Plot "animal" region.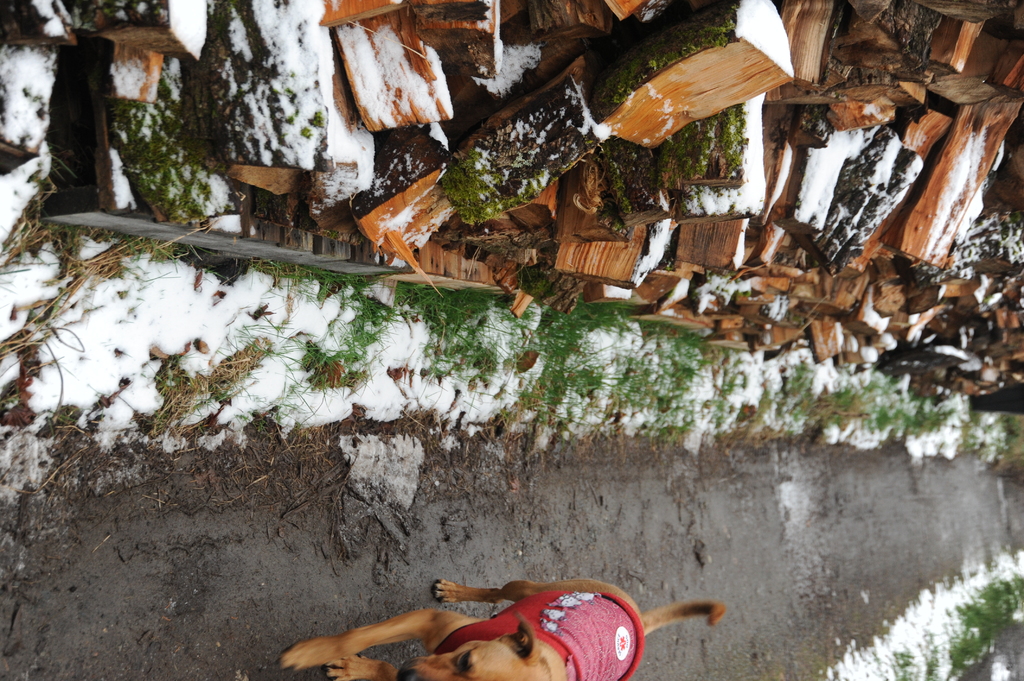
Plotted at locate(280, 580, 724, 680).
